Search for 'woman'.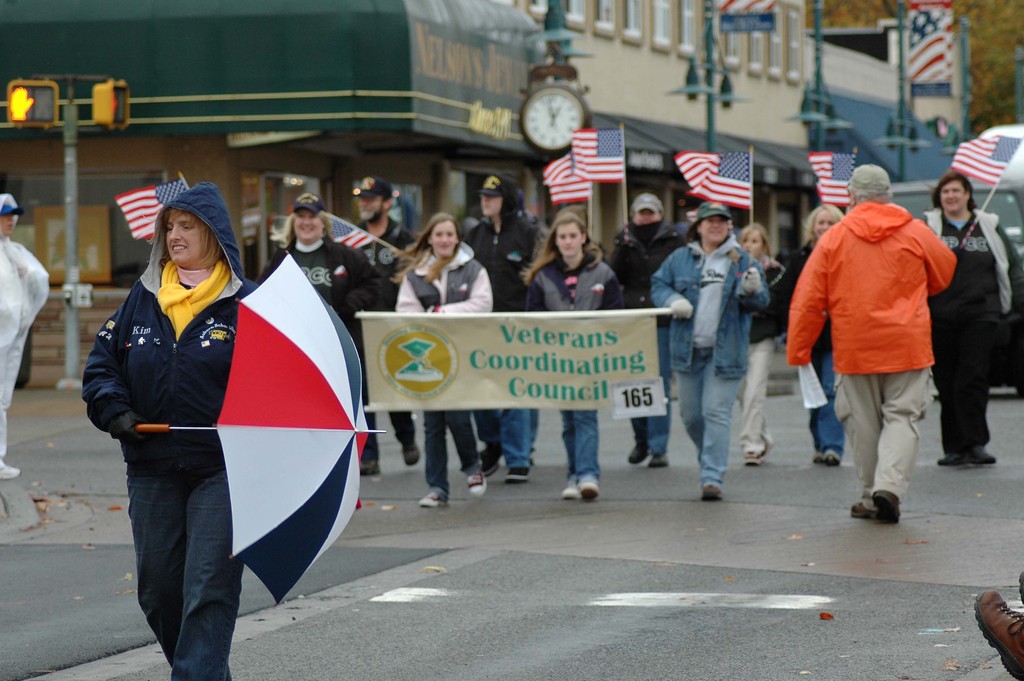
Found at select_region(384, 211, 495, 511).
